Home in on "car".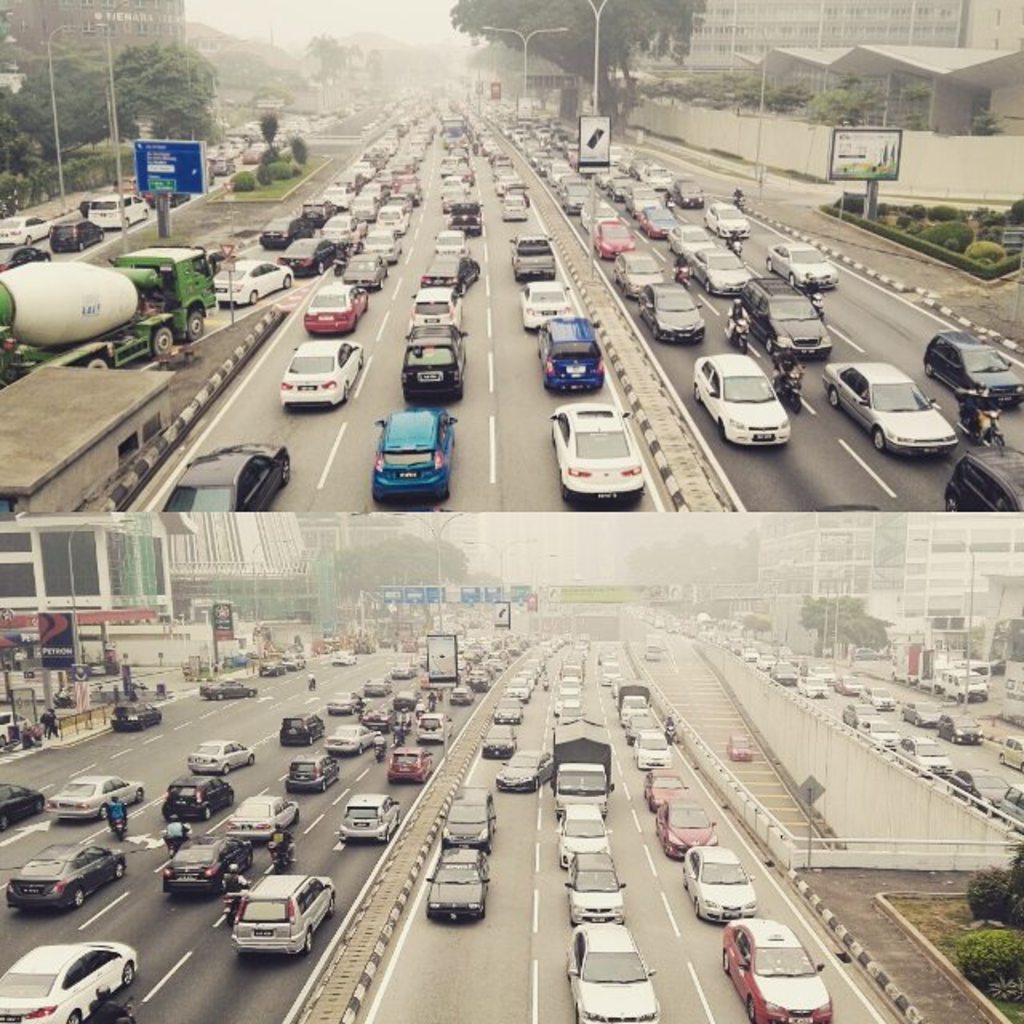
Homed in at [x1=944, y1=438, x2=1022, y2=515].
